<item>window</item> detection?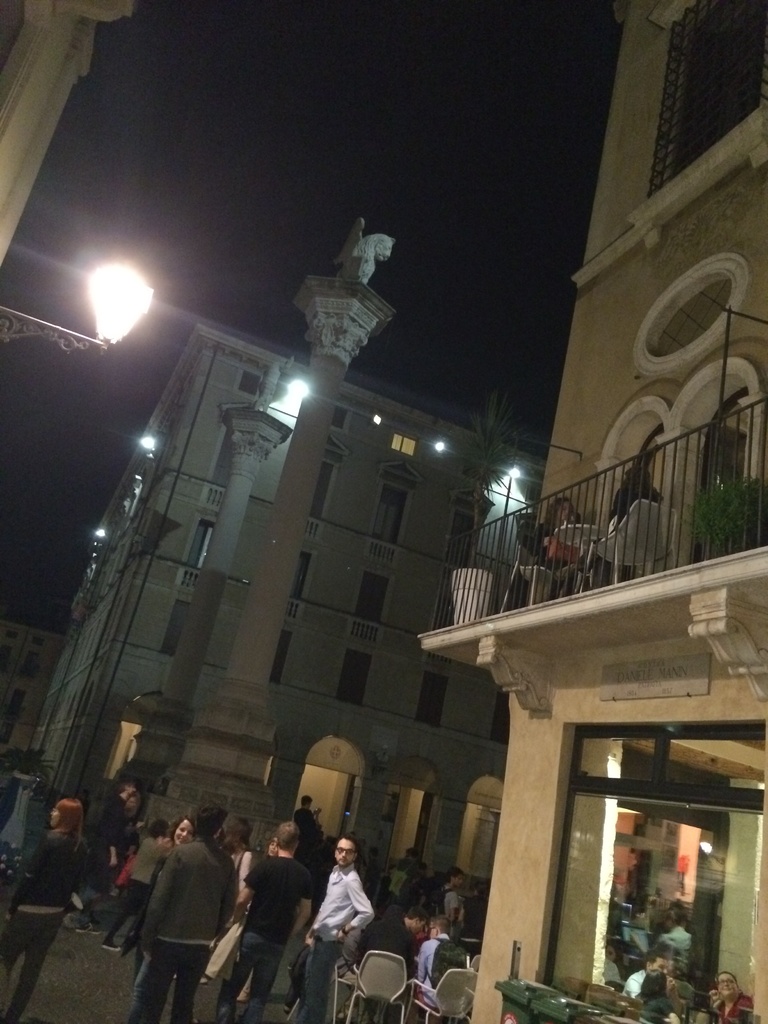
<region>160, 592, 200, 655</region>
